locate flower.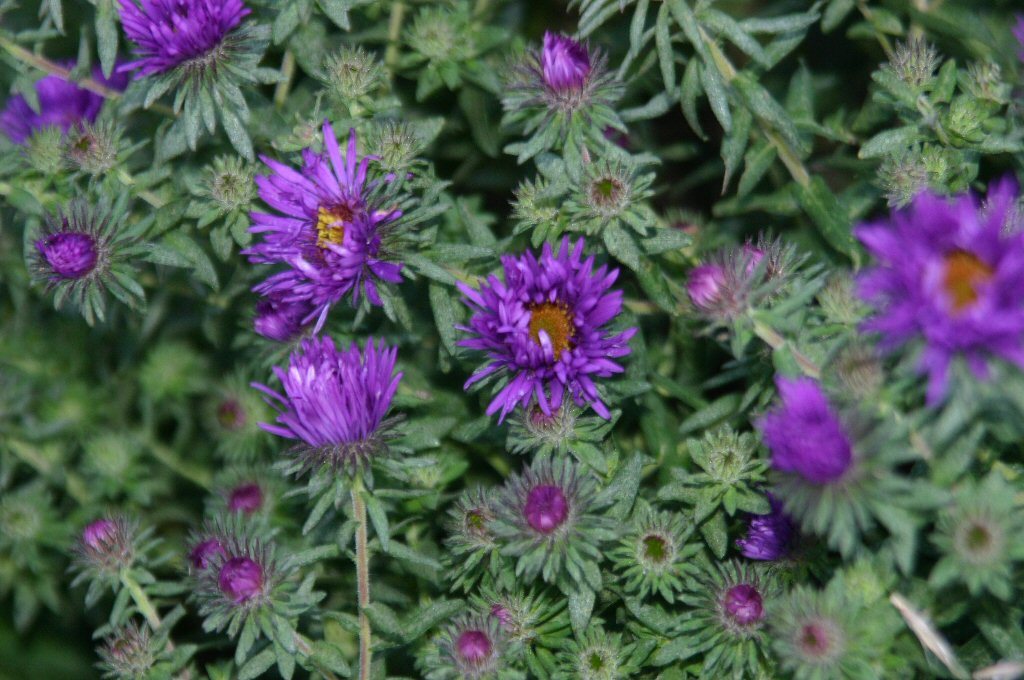
Bounding box: pyautogui.locateOnScreen(1, 62, 122, 147).
